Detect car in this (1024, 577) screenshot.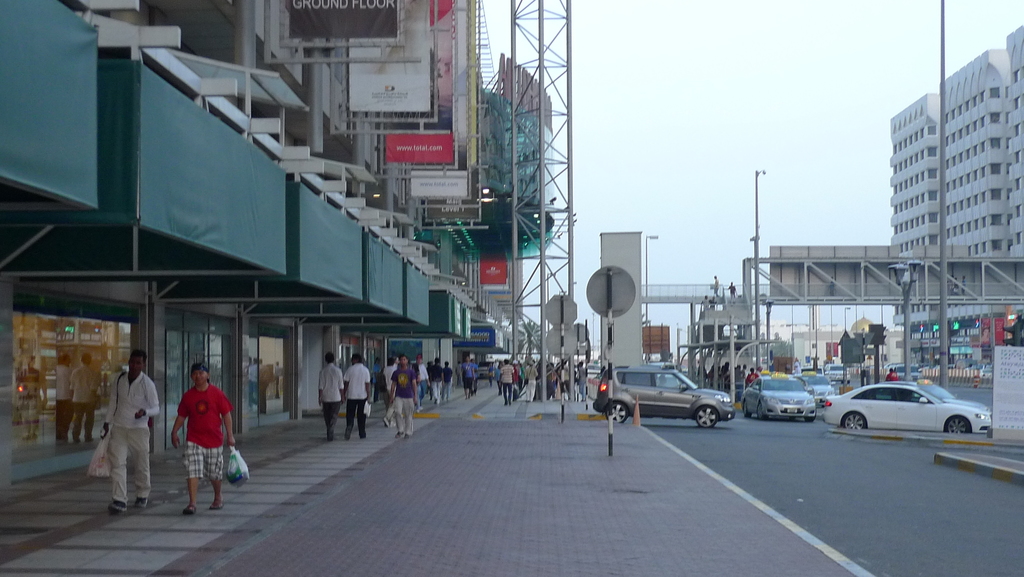
Detection: [left=806, top=373, right=835, bottom=402].
